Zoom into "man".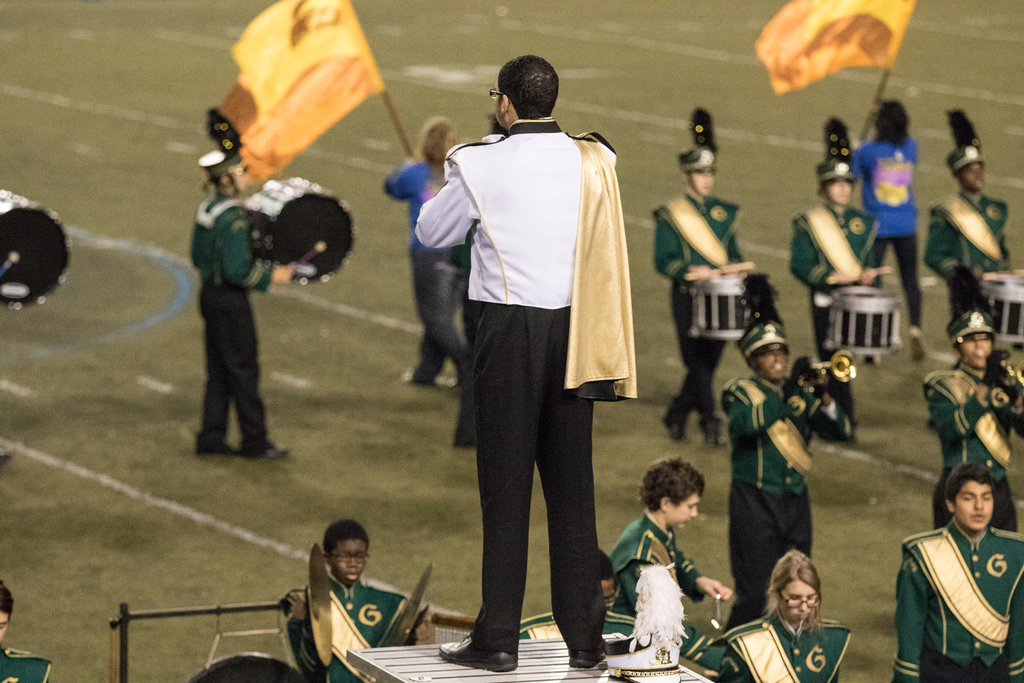
Zoom target: bbox=(722, 324, 851, 623).
